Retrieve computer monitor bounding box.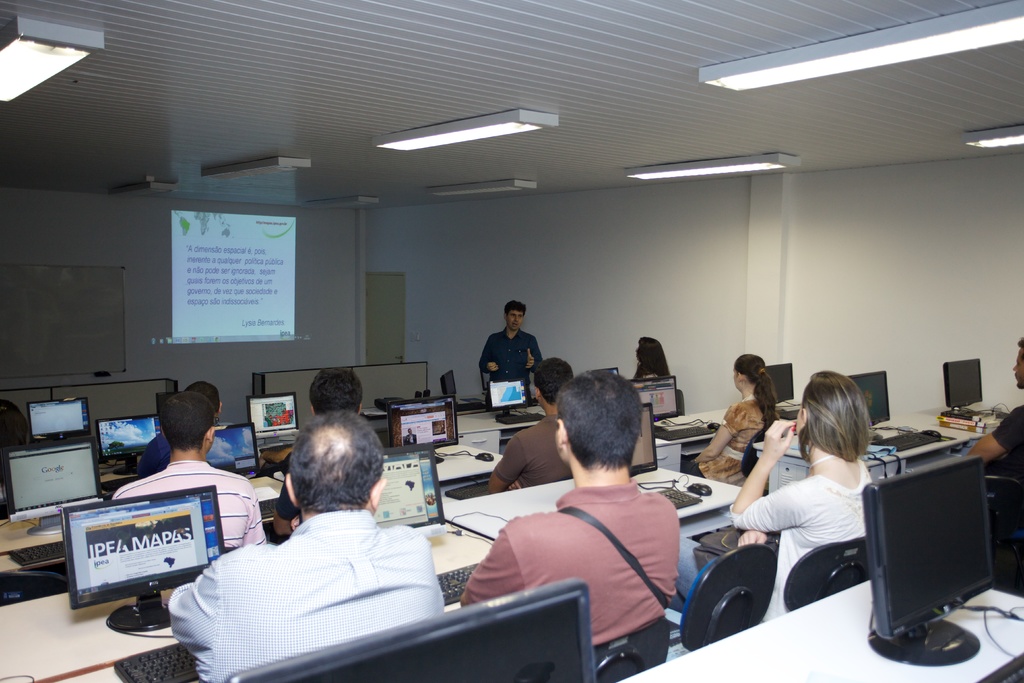
Bounding box: (847,368,893,442).
